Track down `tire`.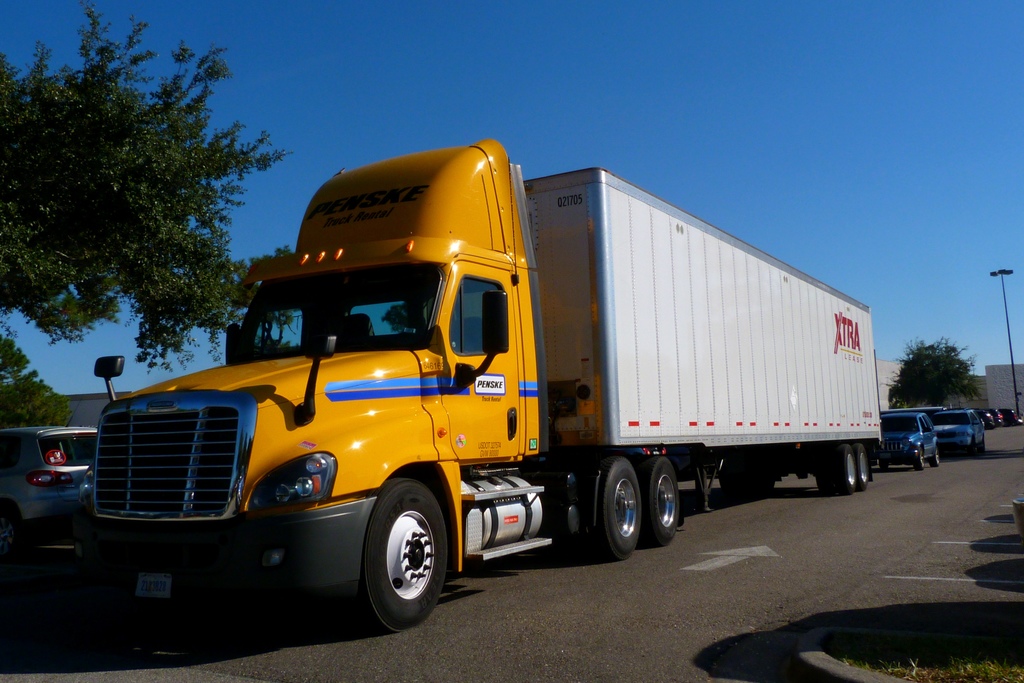
Tracked to x1=719 y1=467 x2=738 y2=504.
